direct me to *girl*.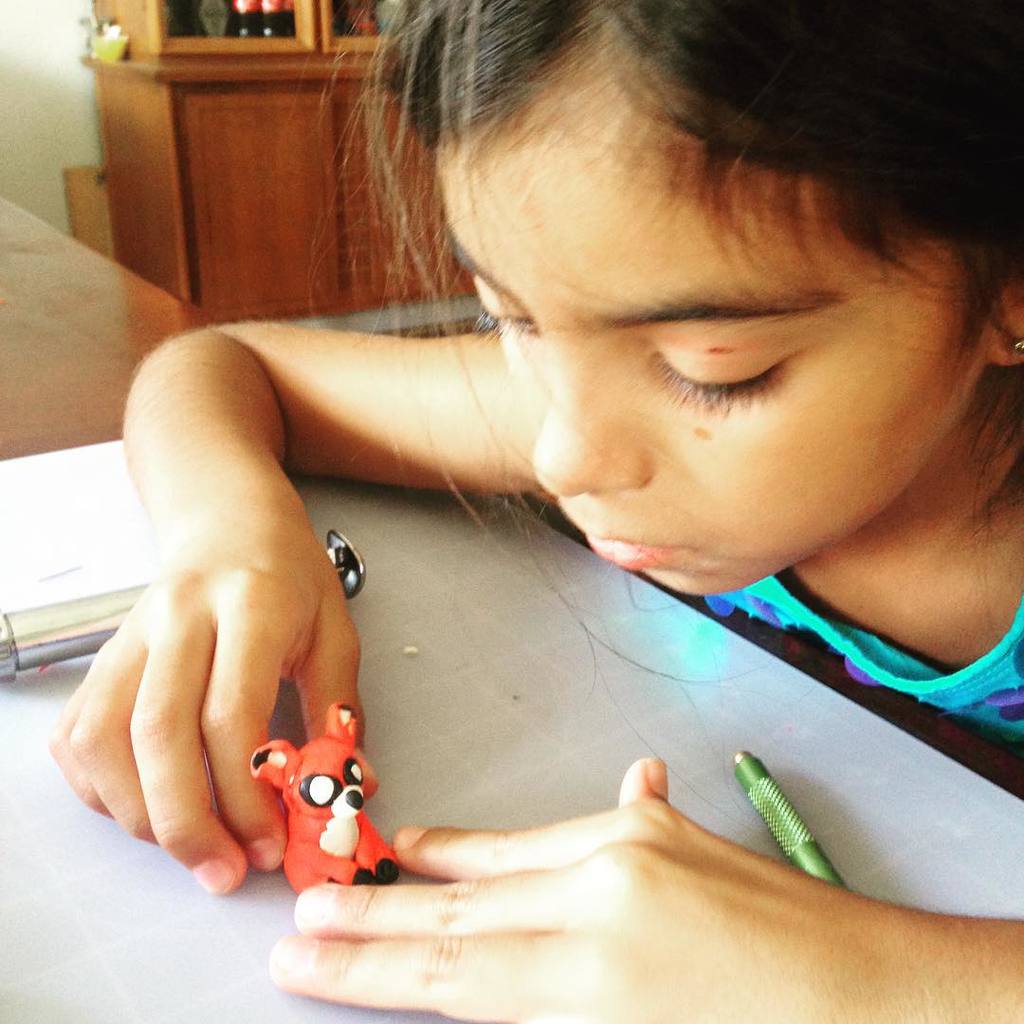
Direction: 48:0:1023:1023.
